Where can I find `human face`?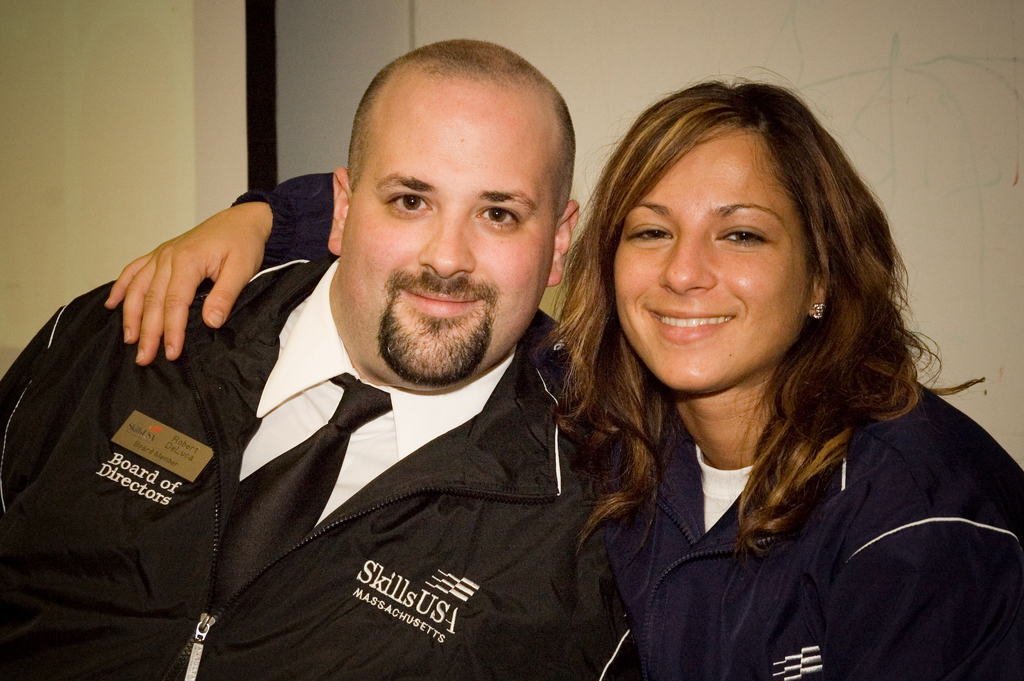
You can find it at 343:80:562:380.
